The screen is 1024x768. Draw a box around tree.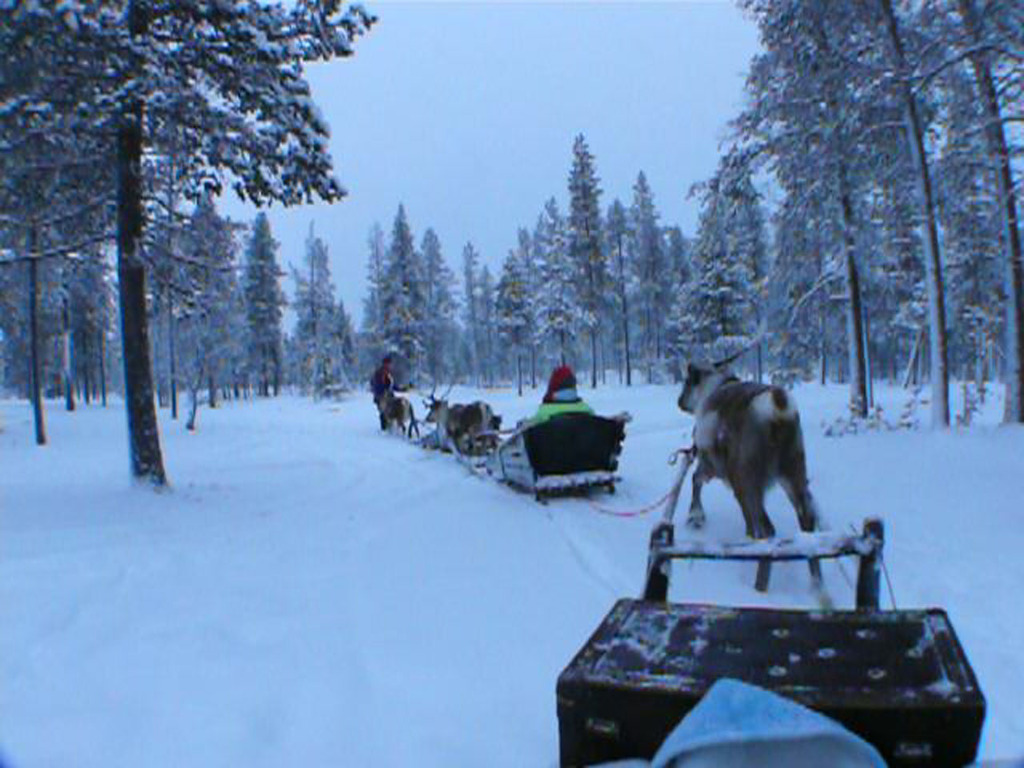
[238,209,286,399].
